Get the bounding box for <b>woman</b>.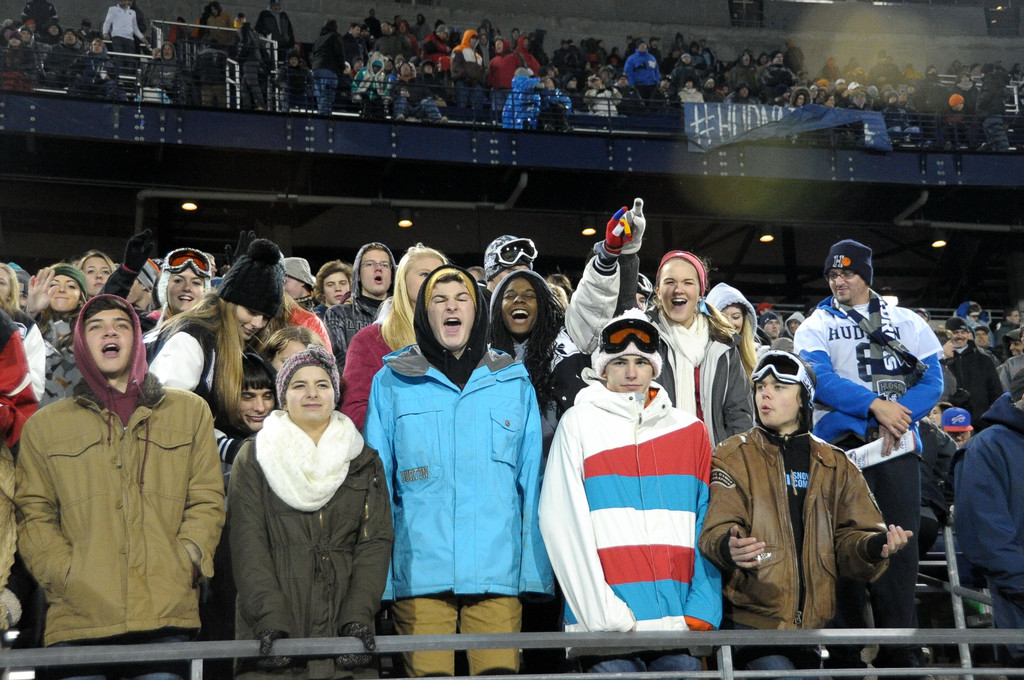
(139,239,296,498).
